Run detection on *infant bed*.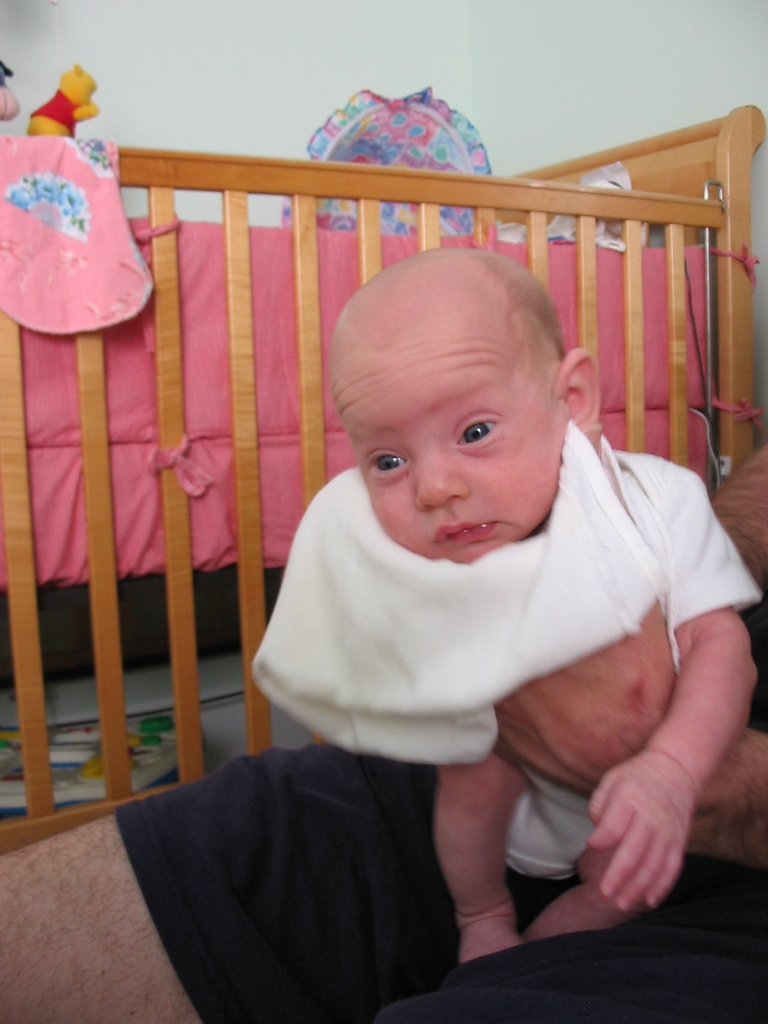
Result: [0, 100, 766, 857].
